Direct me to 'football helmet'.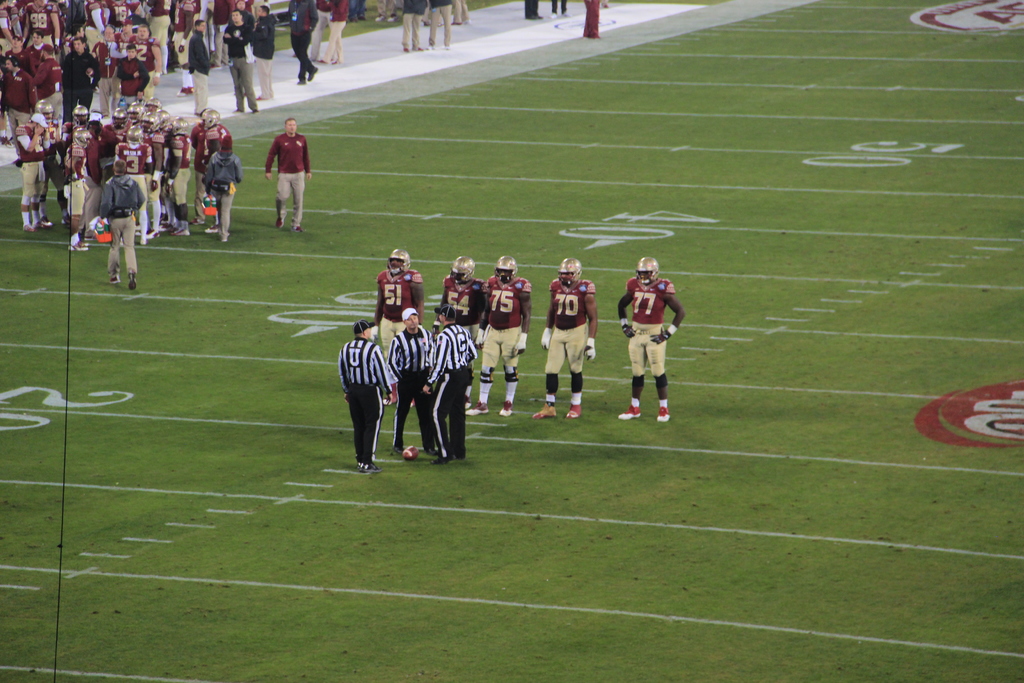
Direction: 72:104:92:125.
